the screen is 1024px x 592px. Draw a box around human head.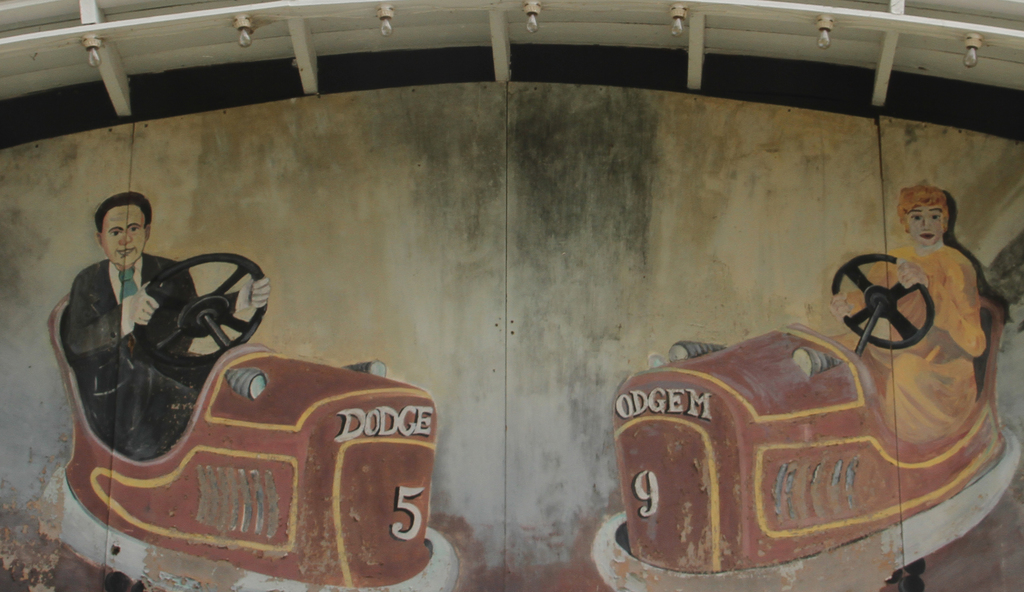
locate(893, 184, 950, 248).
